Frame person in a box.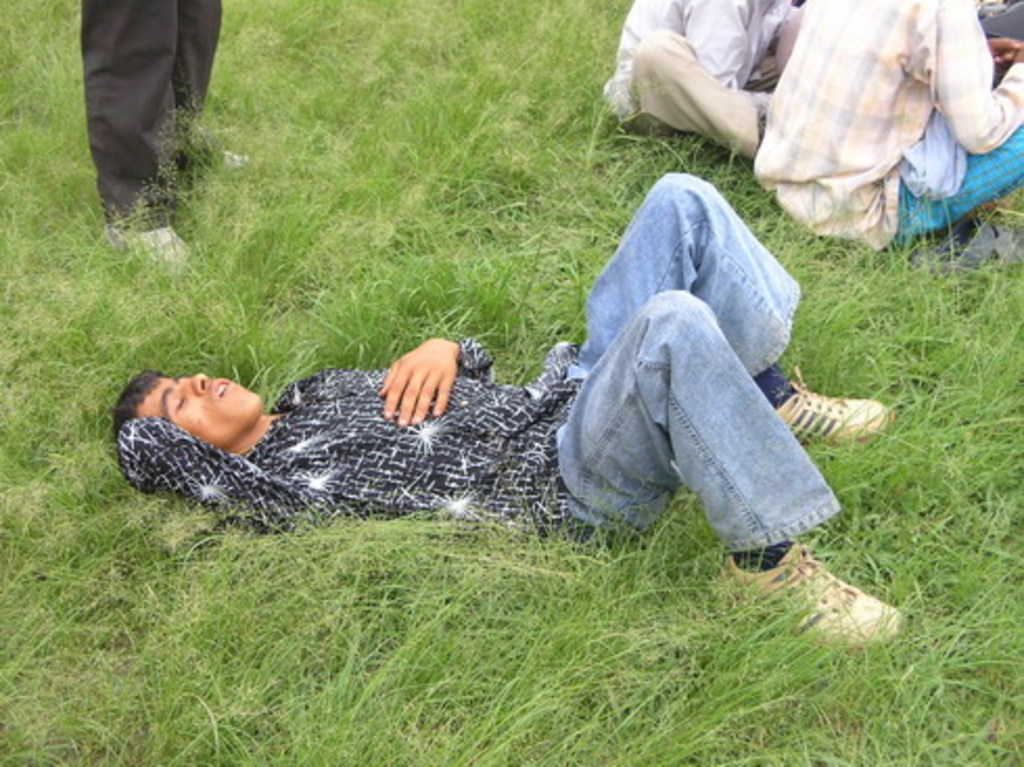
BBox(117, 178, 897, 652).
